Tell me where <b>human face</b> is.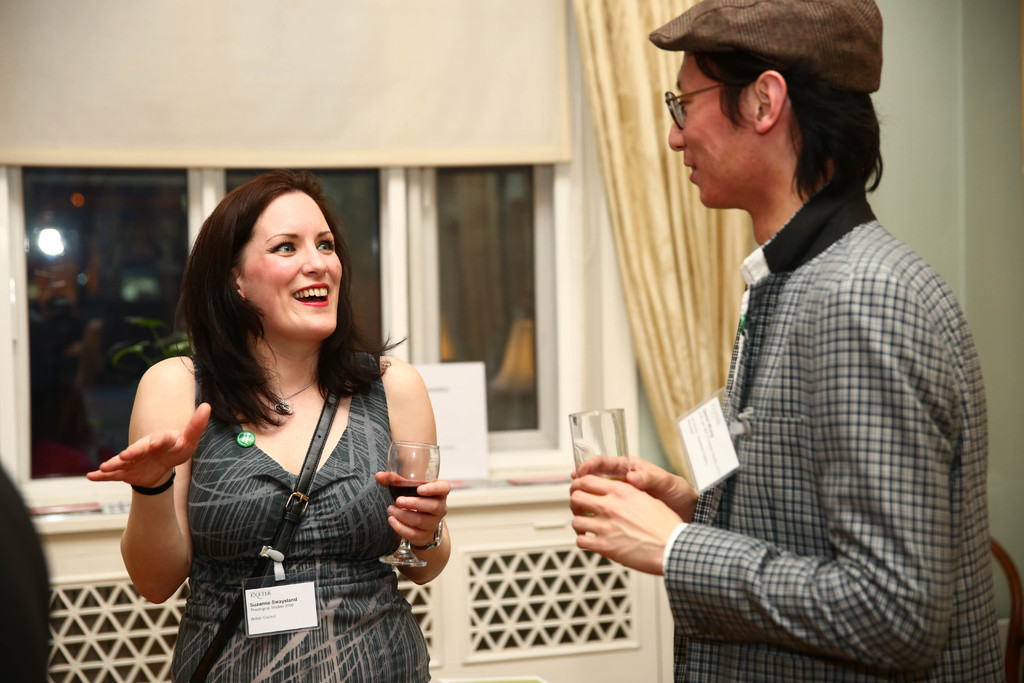
<b>human face</b> is at select_region(666, 47, 753, 211).
